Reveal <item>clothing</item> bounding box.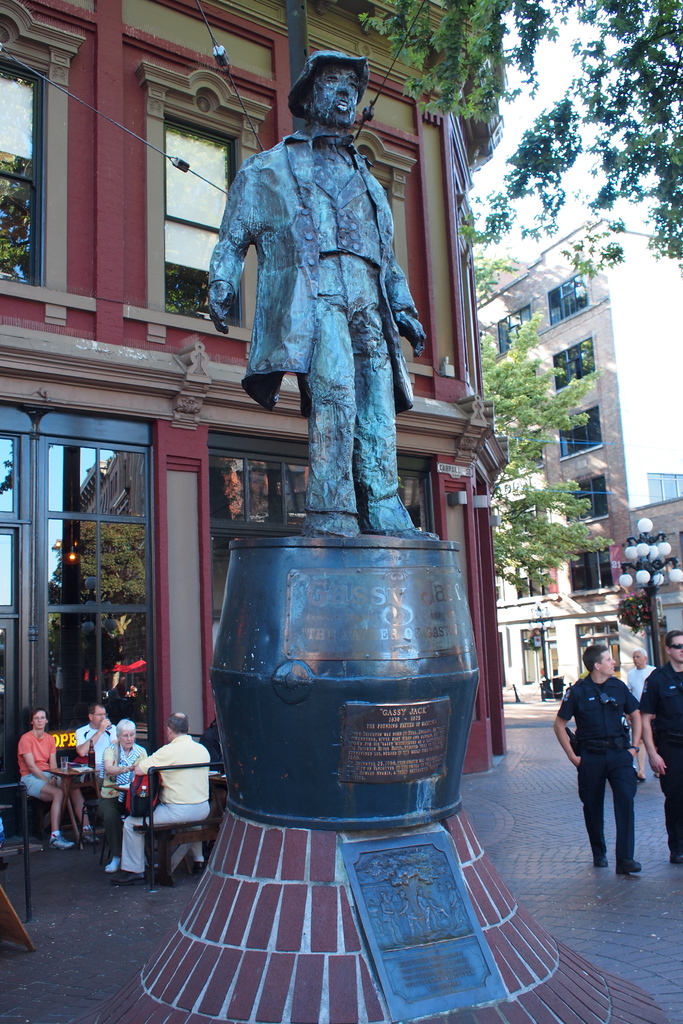
Revealed: left=117, top=738, right=212, bottom=872.
